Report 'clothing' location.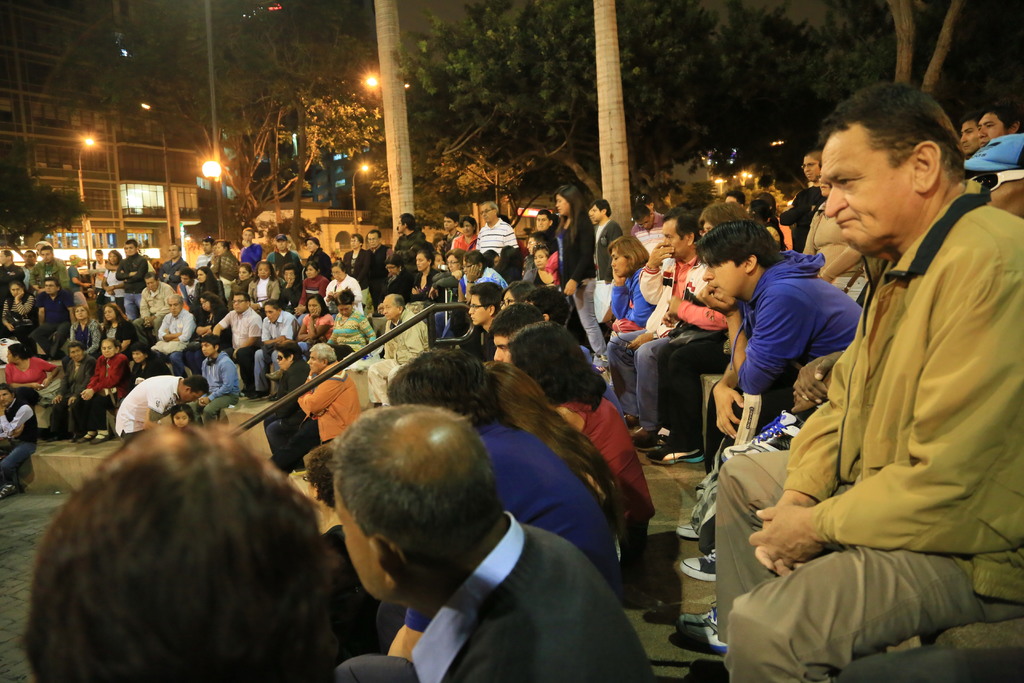
Report: (left=472, top=422, right=627, bottom=584).
